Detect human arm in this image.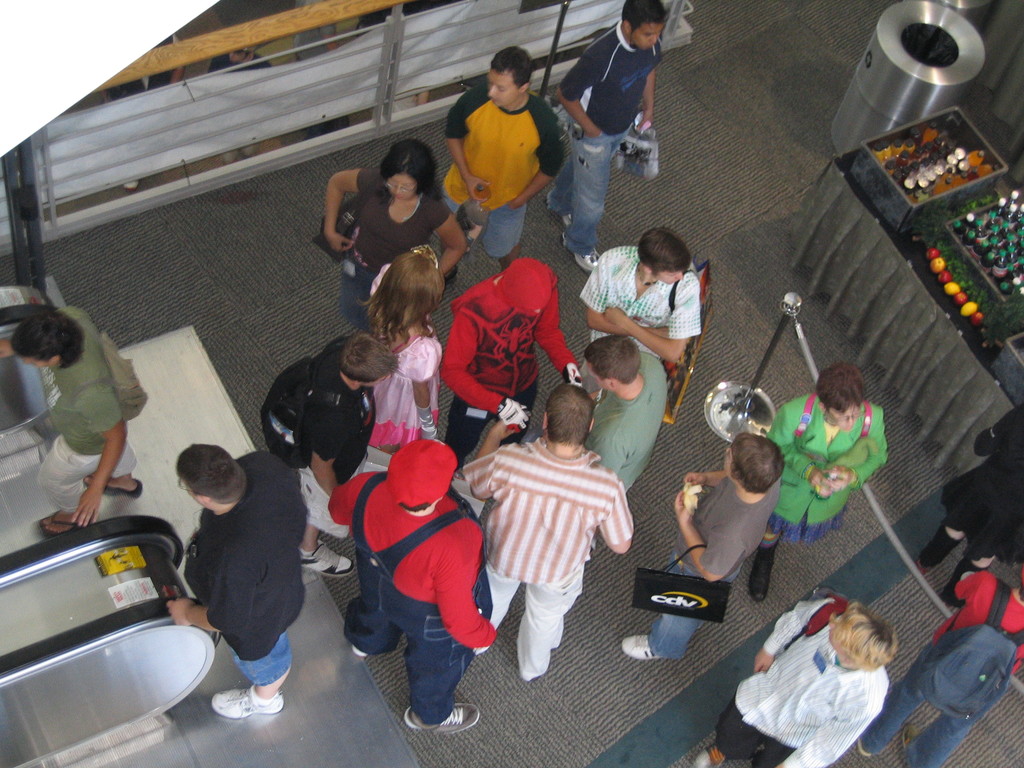
Detection: x1=975, y1=402, x2=1023, y2=458.
